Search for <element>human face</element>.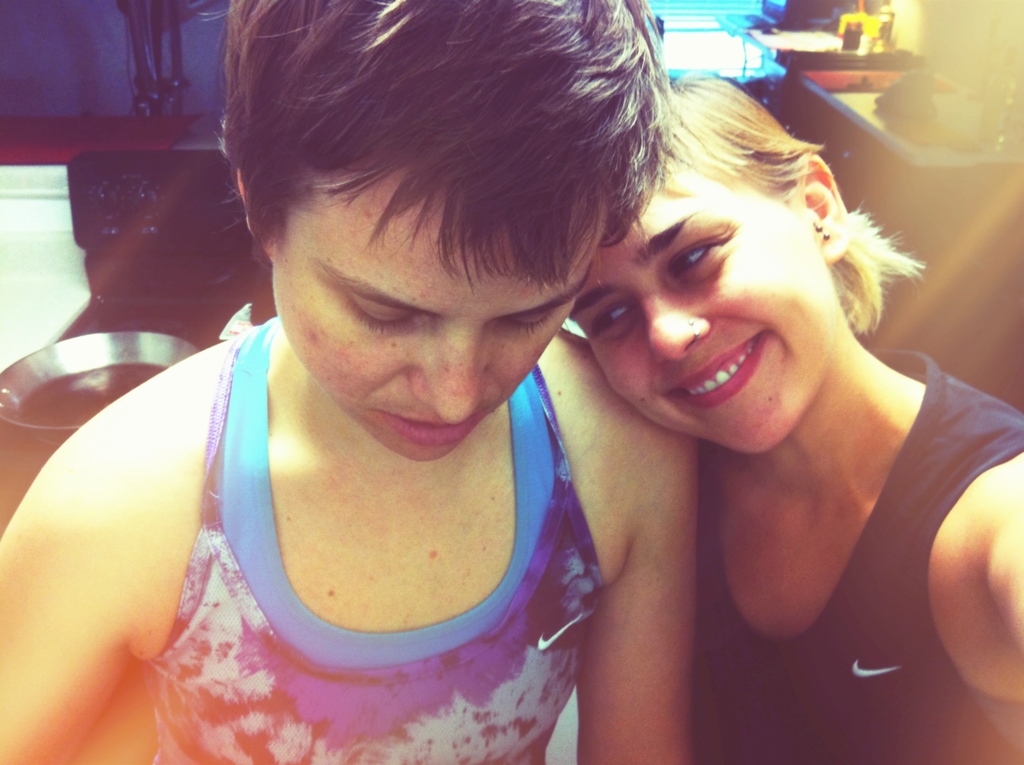
Found at 578 165 832 458.
